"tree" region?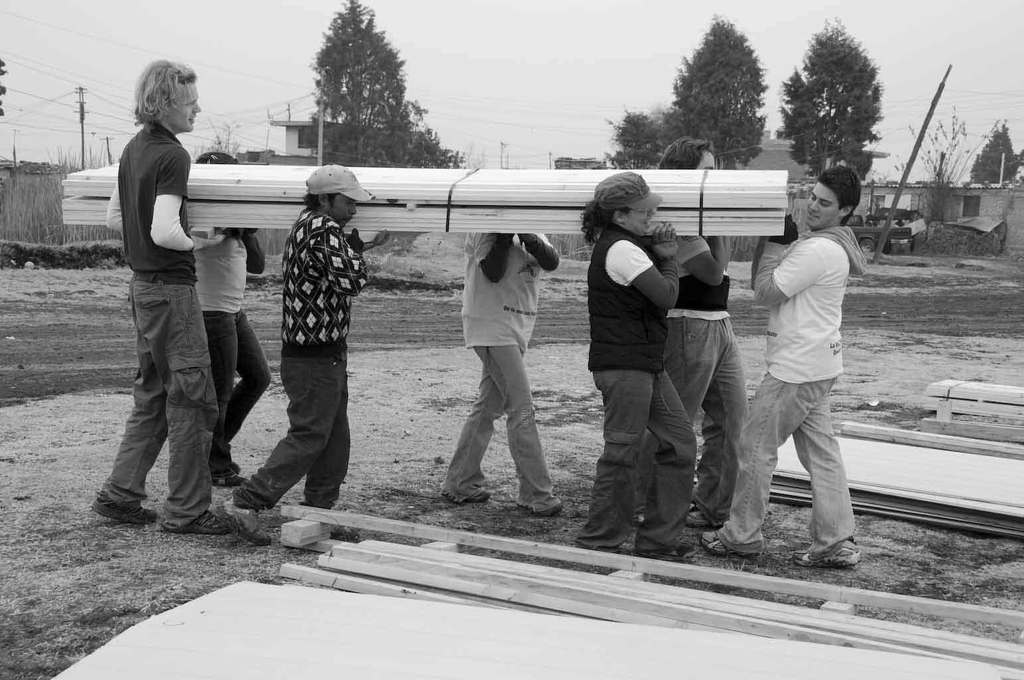
bbox(966, 117, 1023, 184)
